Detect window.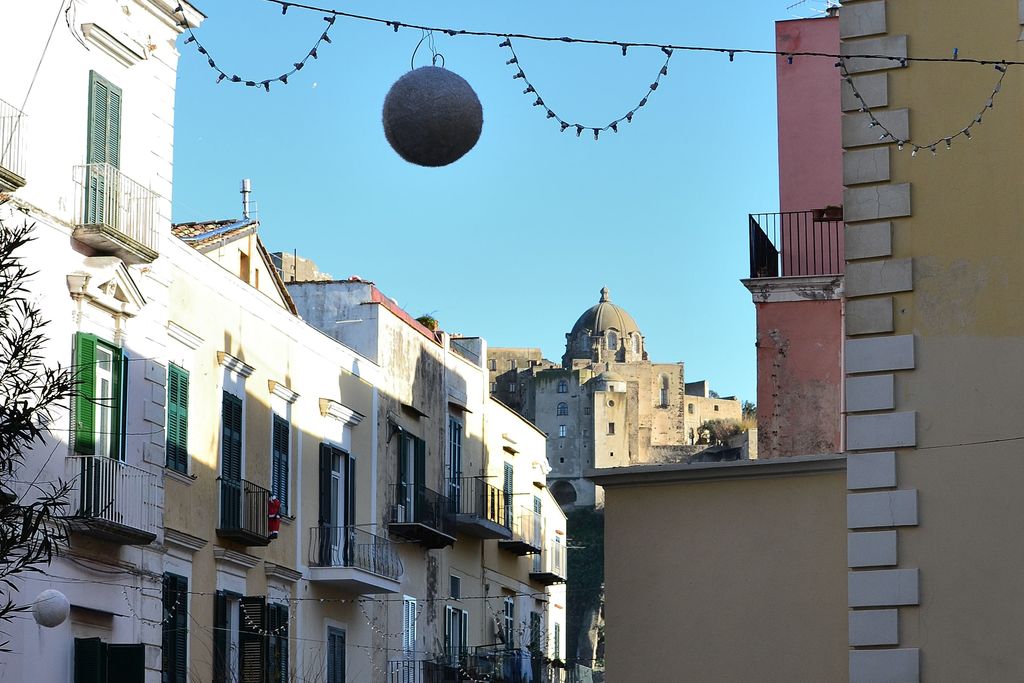
Detected at locate(583, 407, 589, 420).
